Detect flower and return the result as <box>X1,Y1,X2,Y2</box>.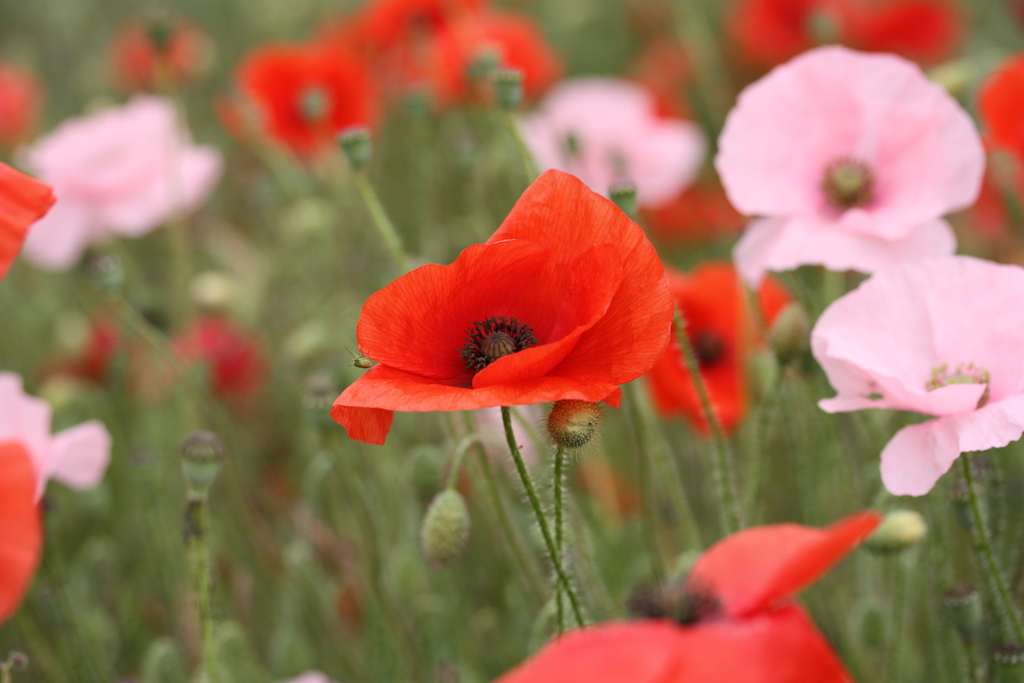
<box>433,15,563,128</box>.
